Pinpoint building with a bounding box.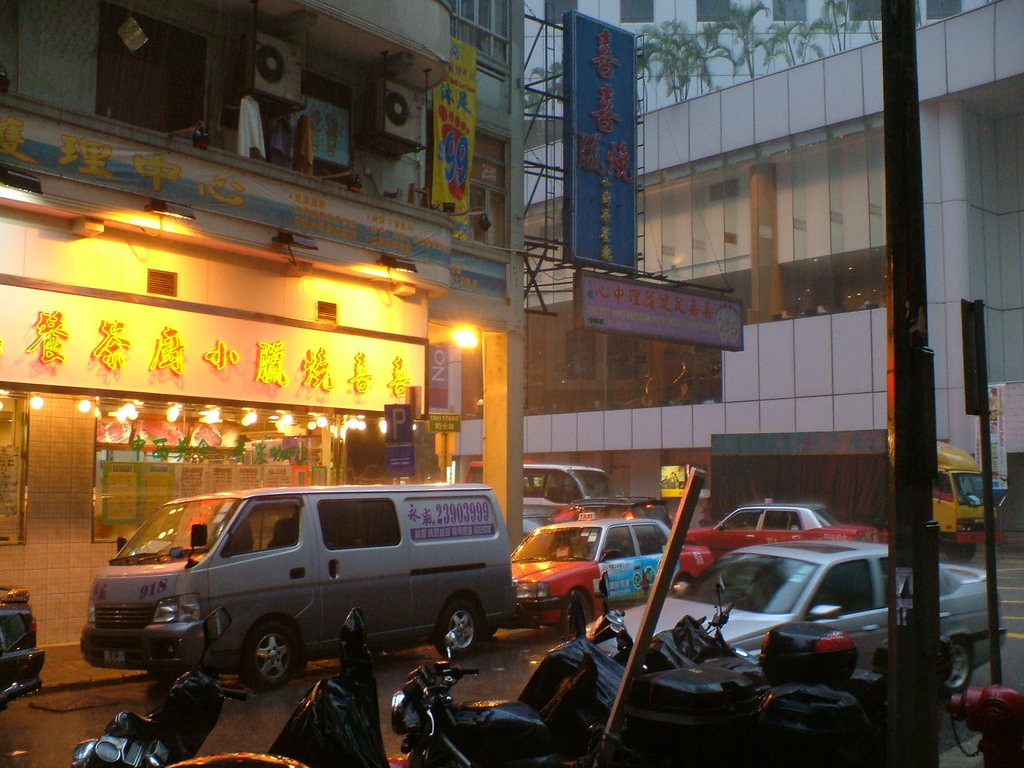
{"x1": 524, "y1": 0, "x2": 1023, "y2": 536}.
